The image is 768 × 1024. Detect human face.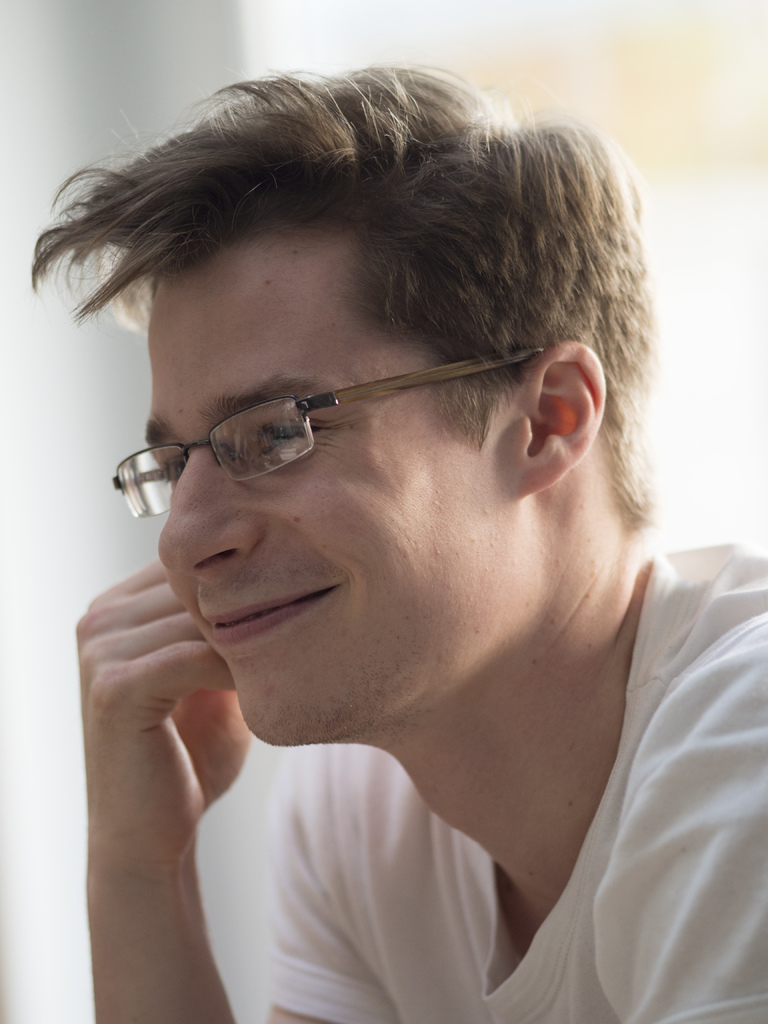
Detection: x1=157, y1=276, x2=521, y2=739.
